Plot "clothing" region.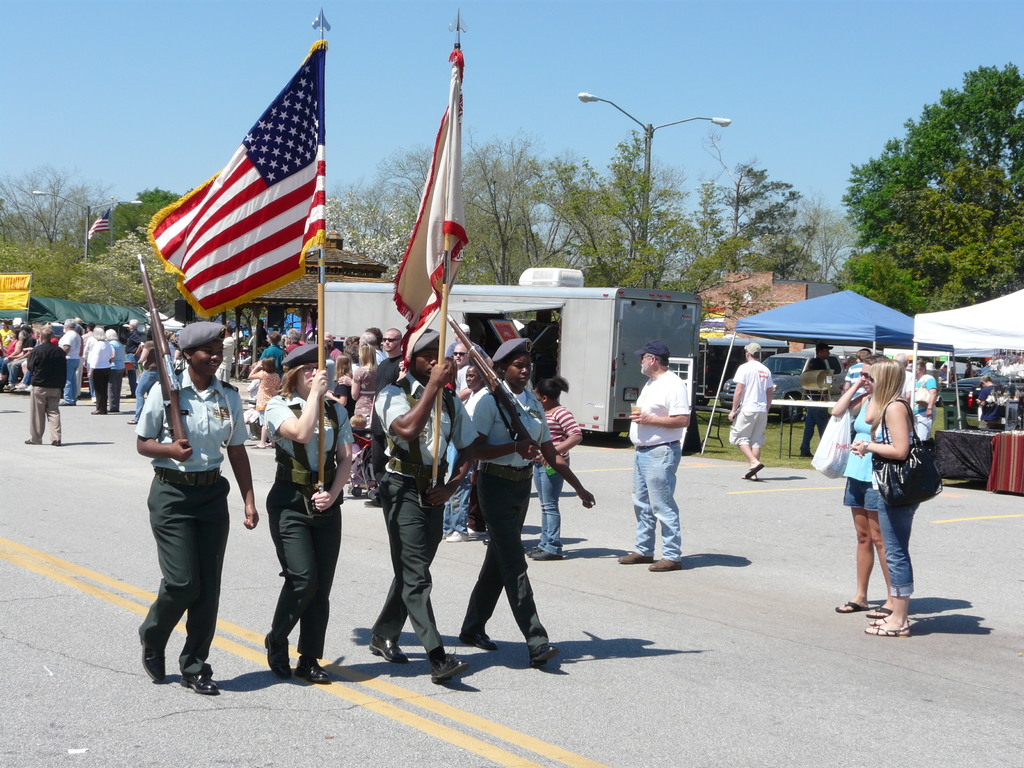
Plotted at [263, 346, 284, 380].
